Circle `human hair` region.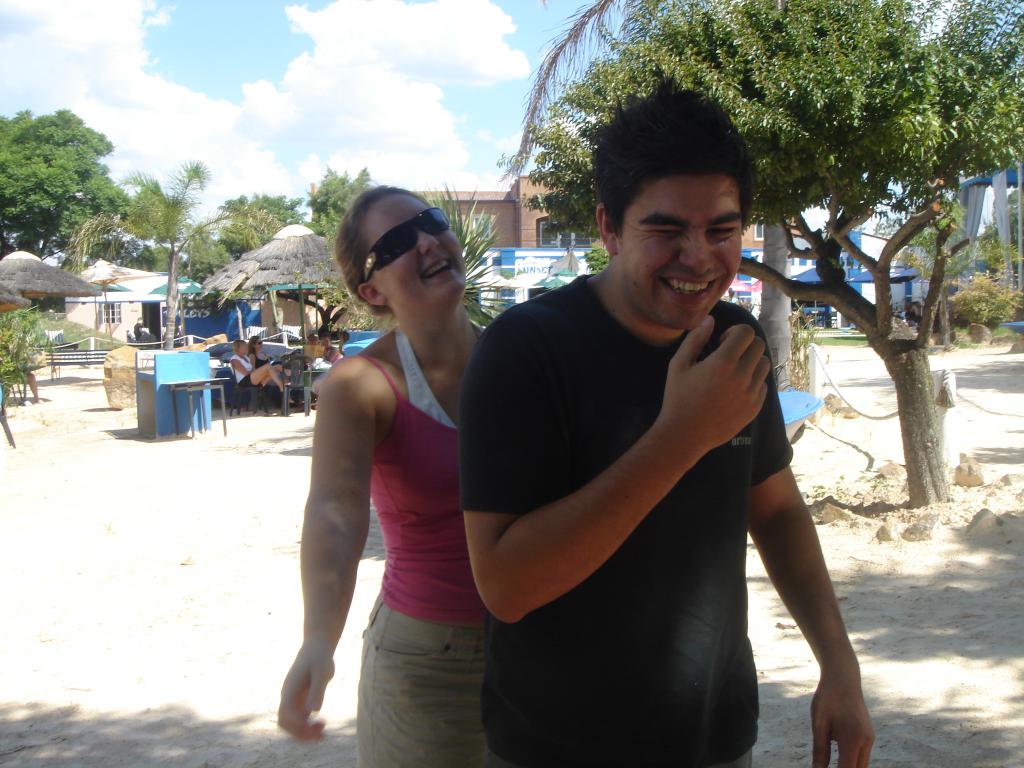
Region: 307 333 320 340.
